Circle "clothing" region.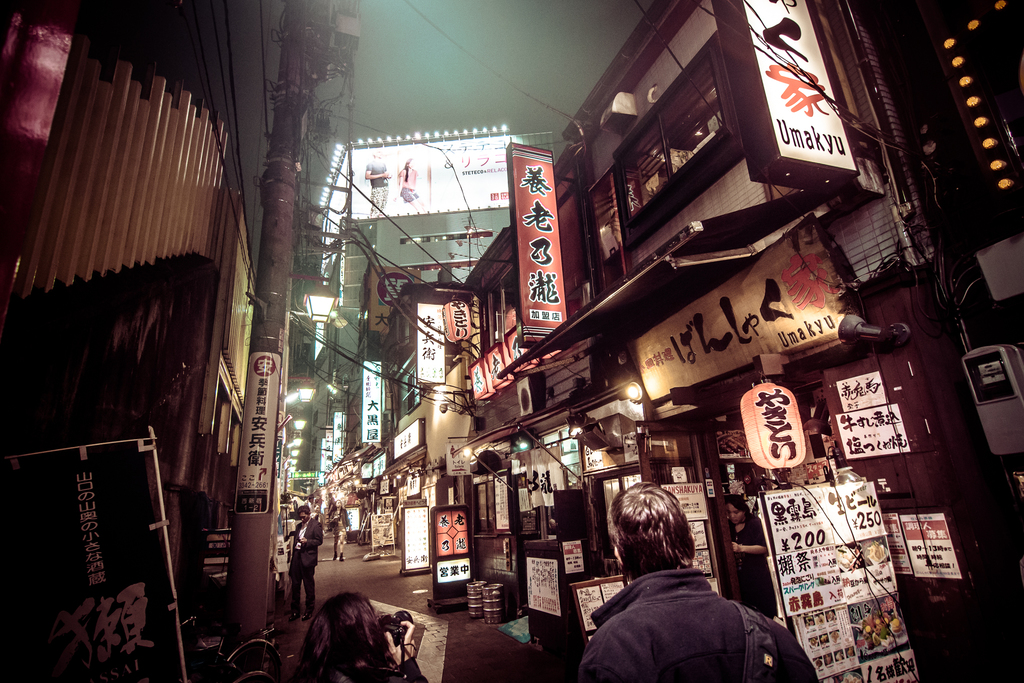
Region: locate(314, 504, 323, 524).
